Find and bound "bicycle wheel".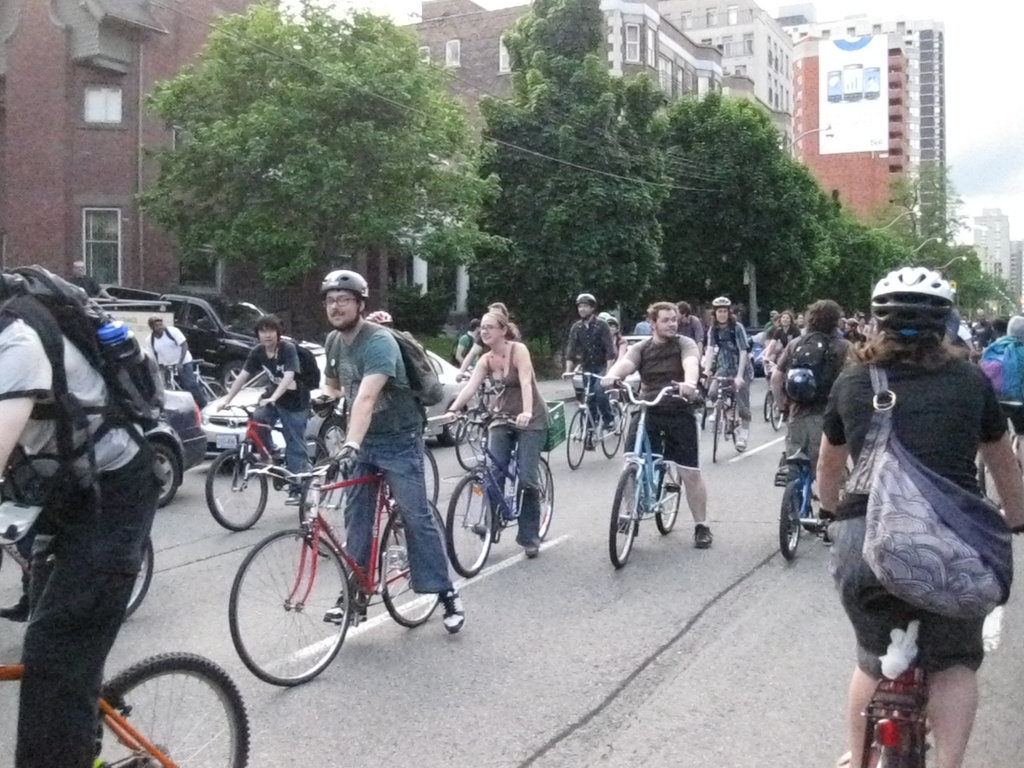
Bound: [220, 535, 341, 691].
